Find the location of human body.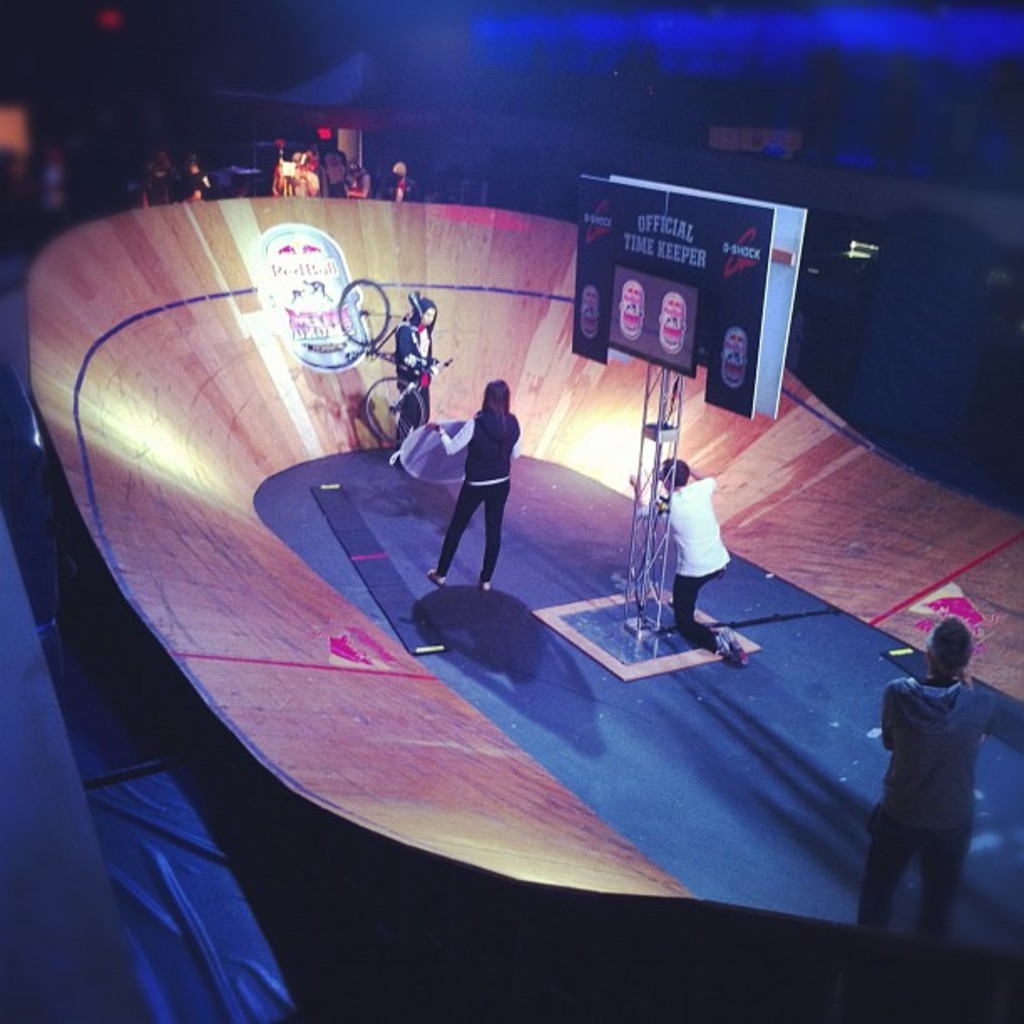
Location: [left=420, top=408, right=529, bottom=597].
